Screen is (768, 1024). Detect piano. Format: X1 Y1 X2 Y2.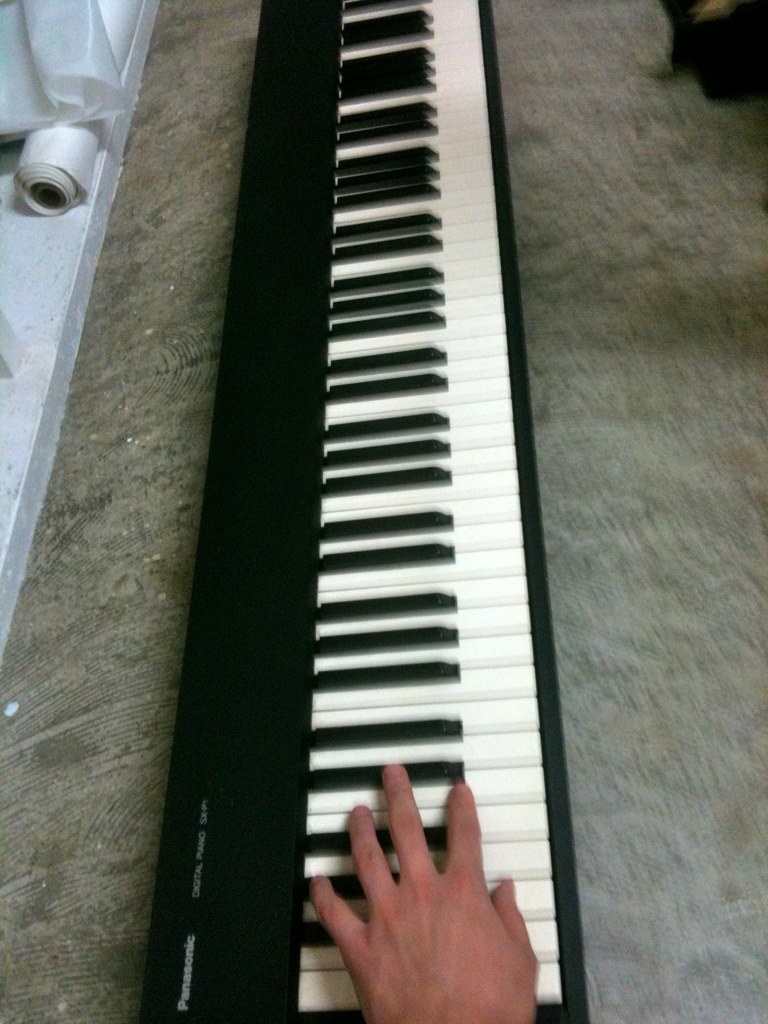
130 0 587 1023.
